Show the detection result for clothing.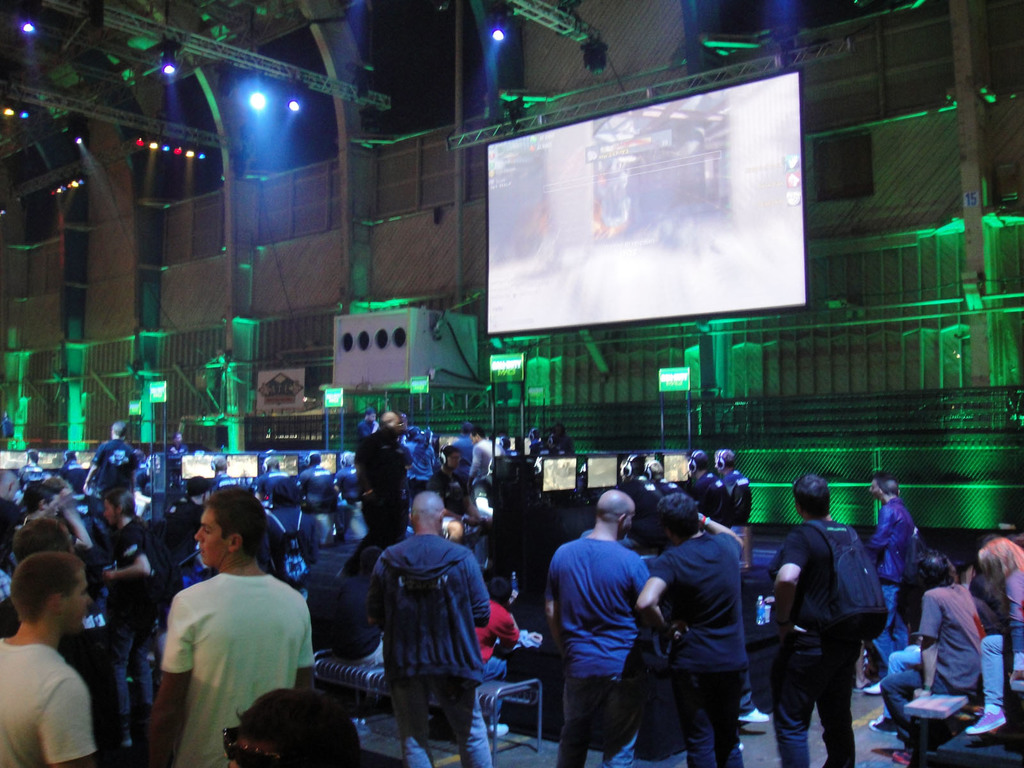
pyautogui.locateOnScreen(351, 529, 499, 737).
